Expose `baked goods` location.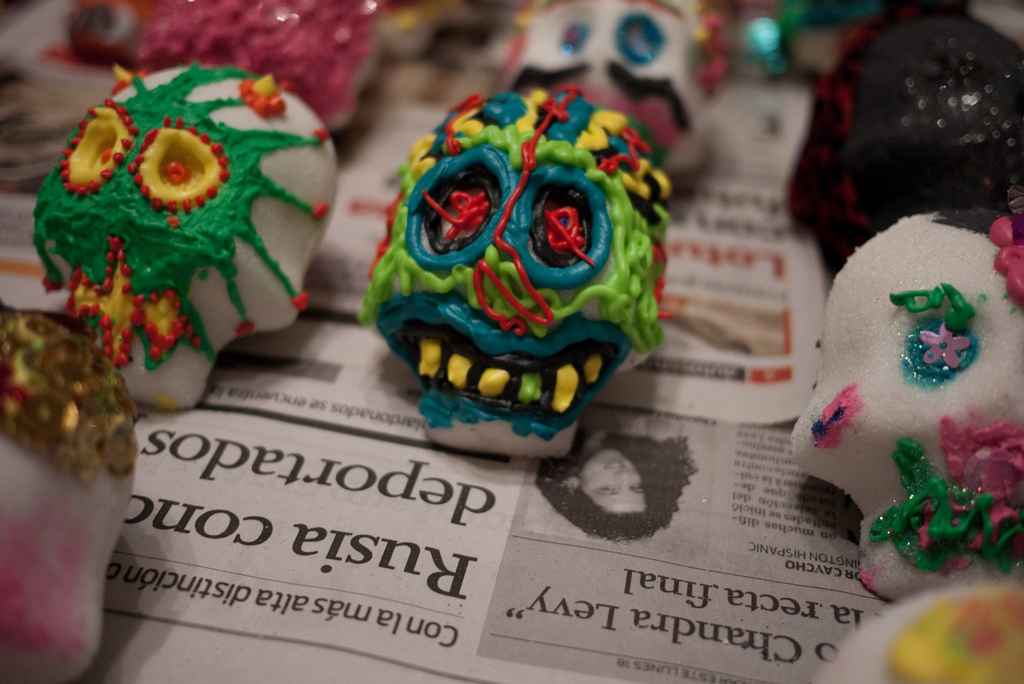
Exposed at 355:81:673:459.
